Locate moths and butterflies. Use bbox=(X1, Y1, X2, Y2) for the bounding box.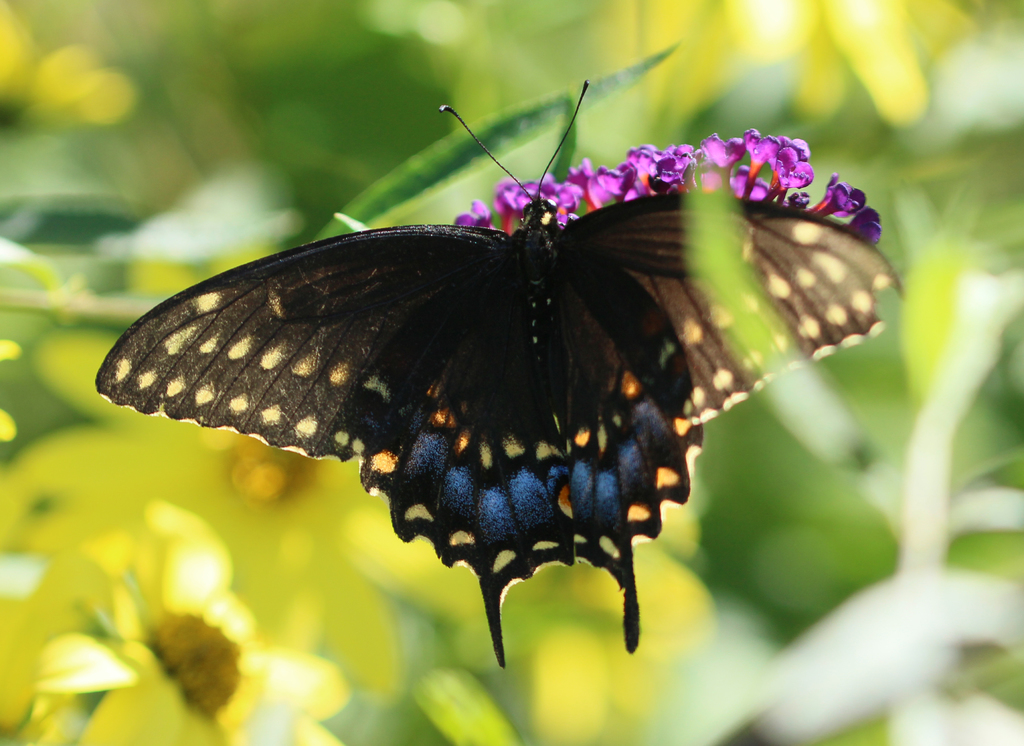
bbox=(95, 74, 907, 668).
